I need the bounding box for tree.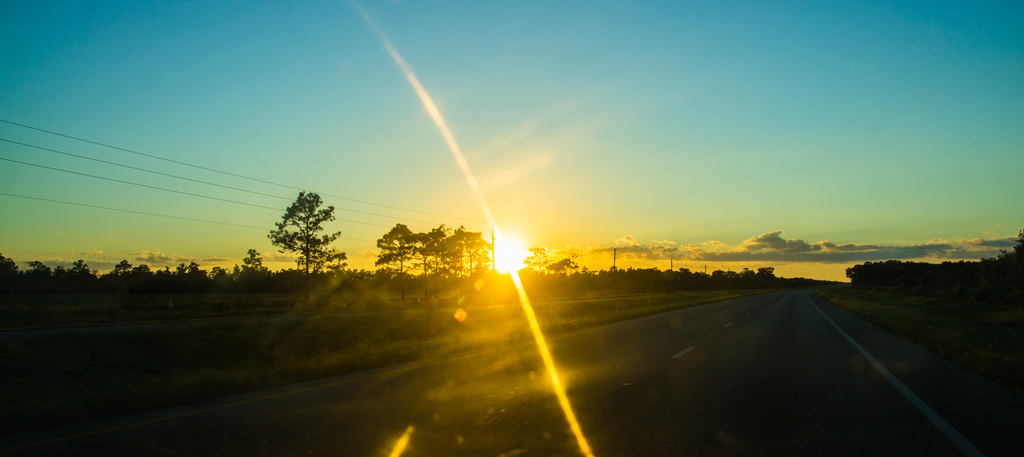
Here it is: pyautogui.locateOnScreen(439, 224, 492, 274).
